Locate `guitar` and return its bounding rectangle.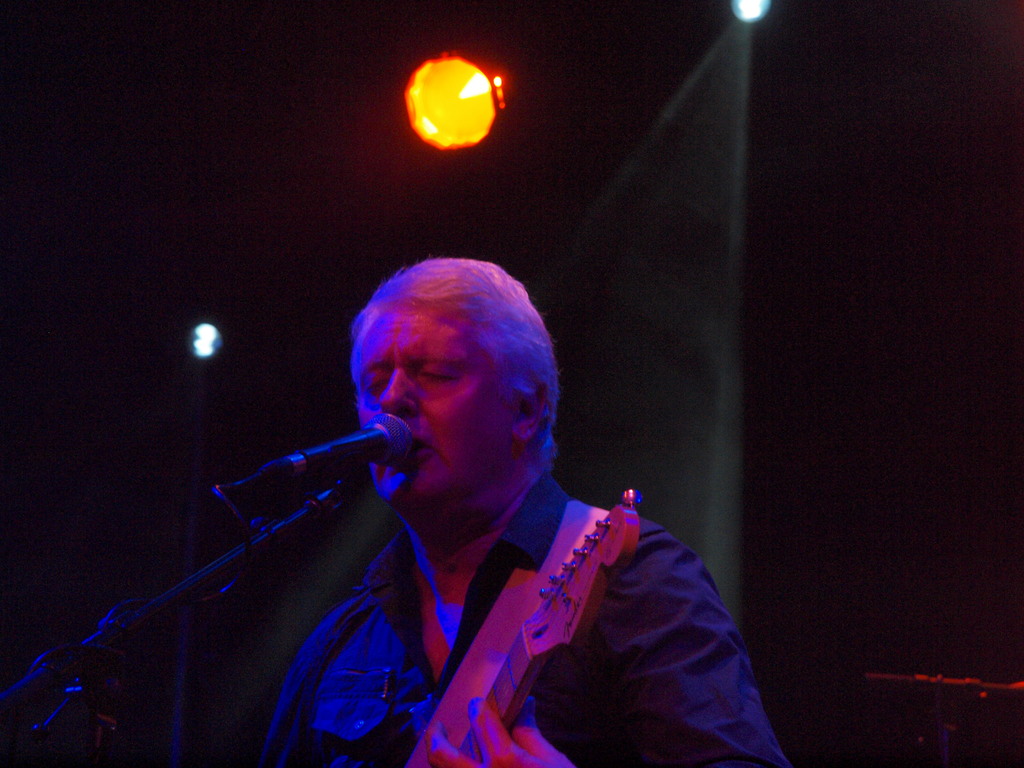
region(429, 478, 649, 767).
